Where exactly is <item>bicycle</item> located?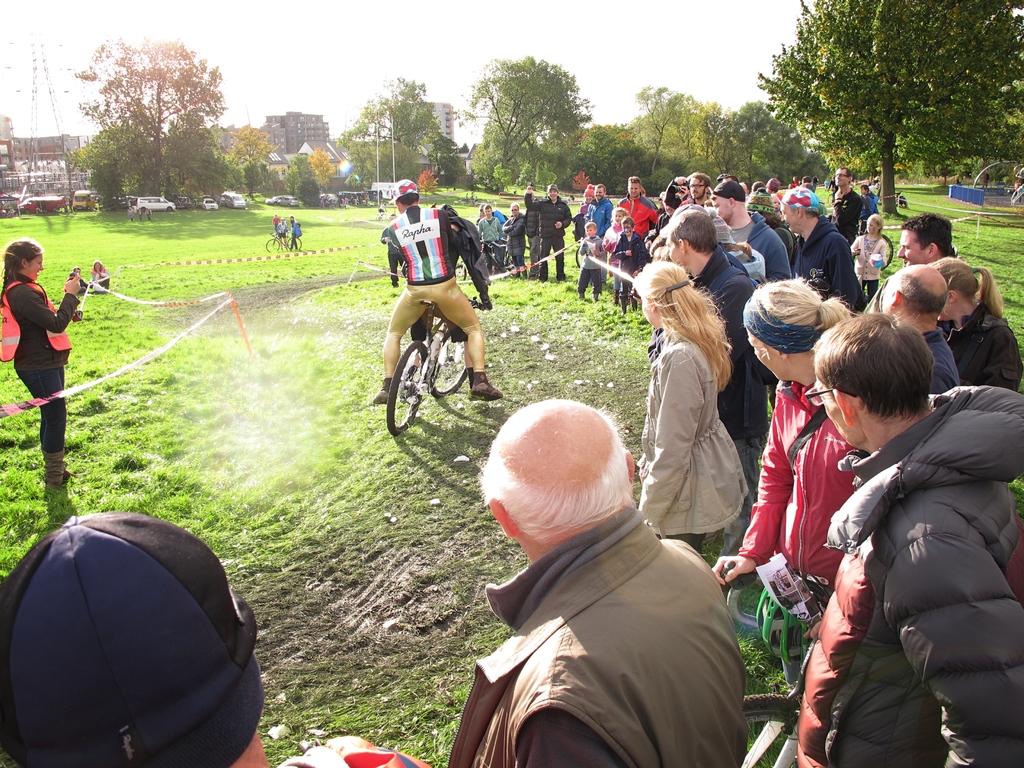
Its bounding box is box(854, 216, 893, 269).
